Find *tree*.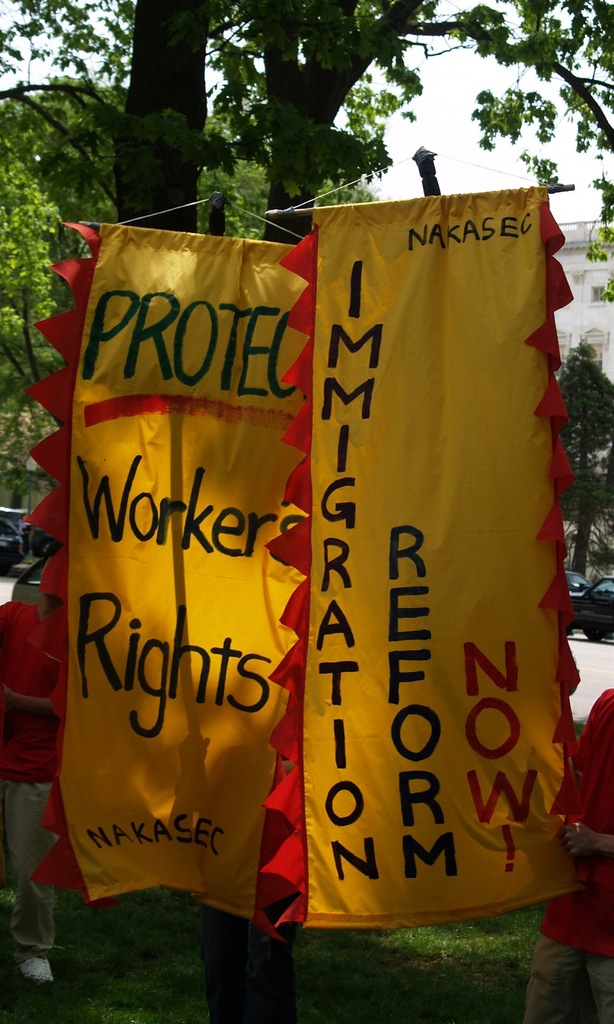
<region>173, 115, 375, 241</region>.
